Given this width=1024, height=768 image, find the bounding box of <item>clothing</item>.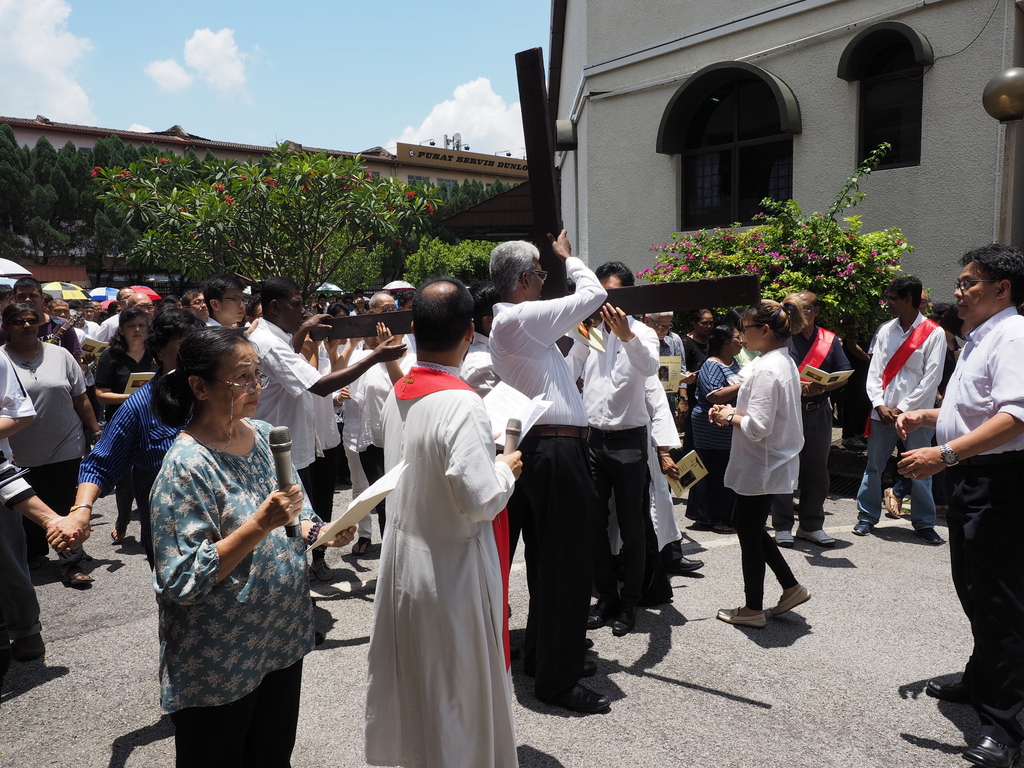
box(0, 342, 40, 417).
